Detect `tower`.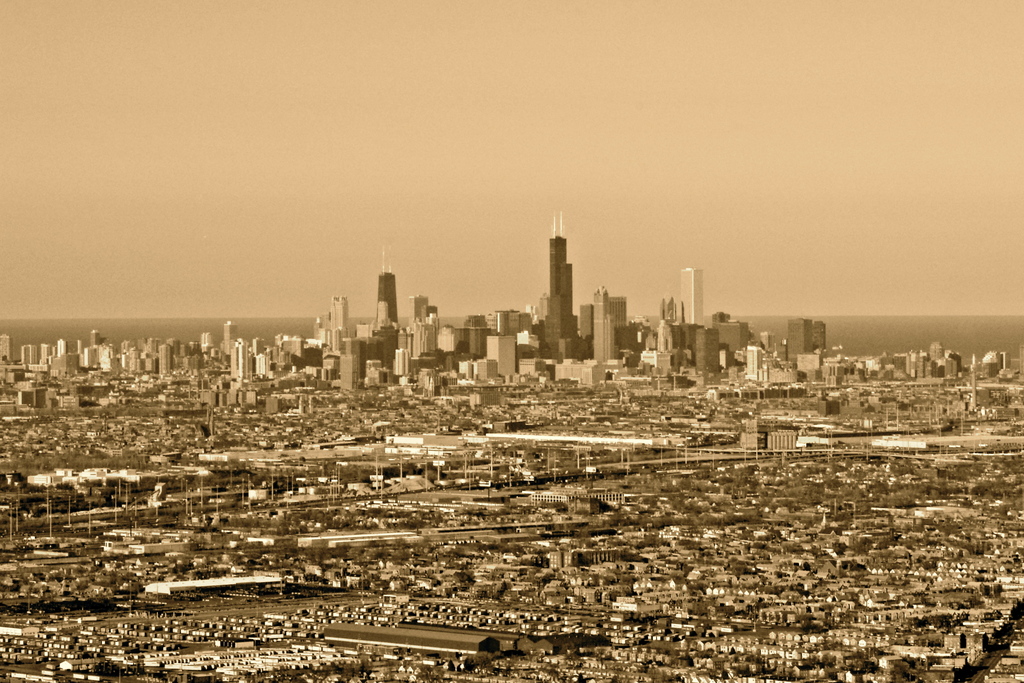
Detected at crop(679, 265, 707, 325).
